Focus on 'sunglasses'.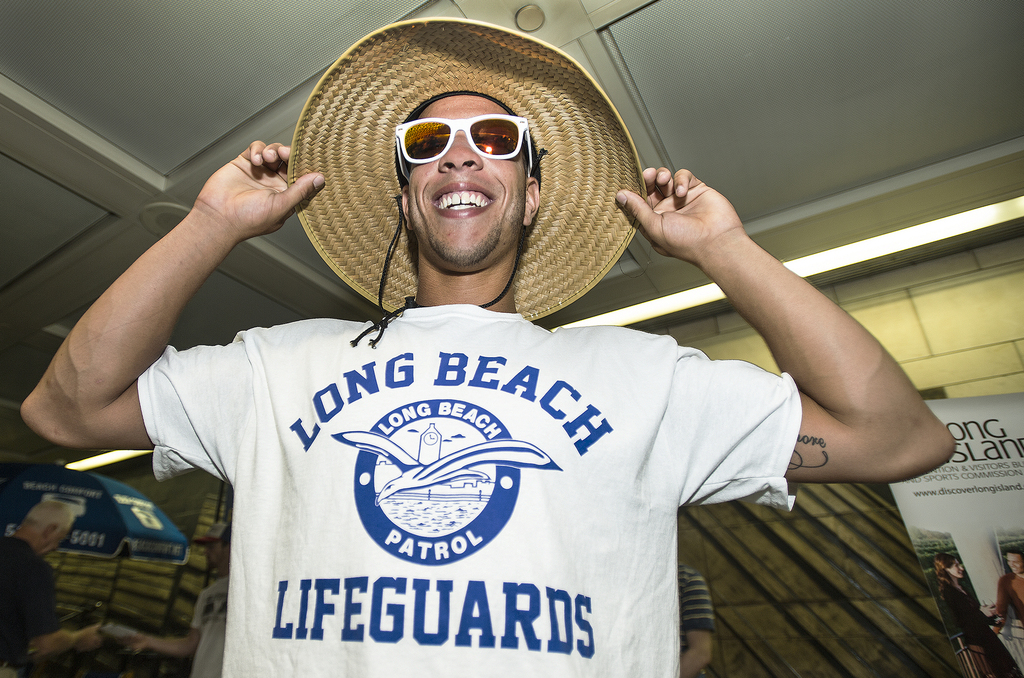
Focused at box(395, 110, 538, 168).
